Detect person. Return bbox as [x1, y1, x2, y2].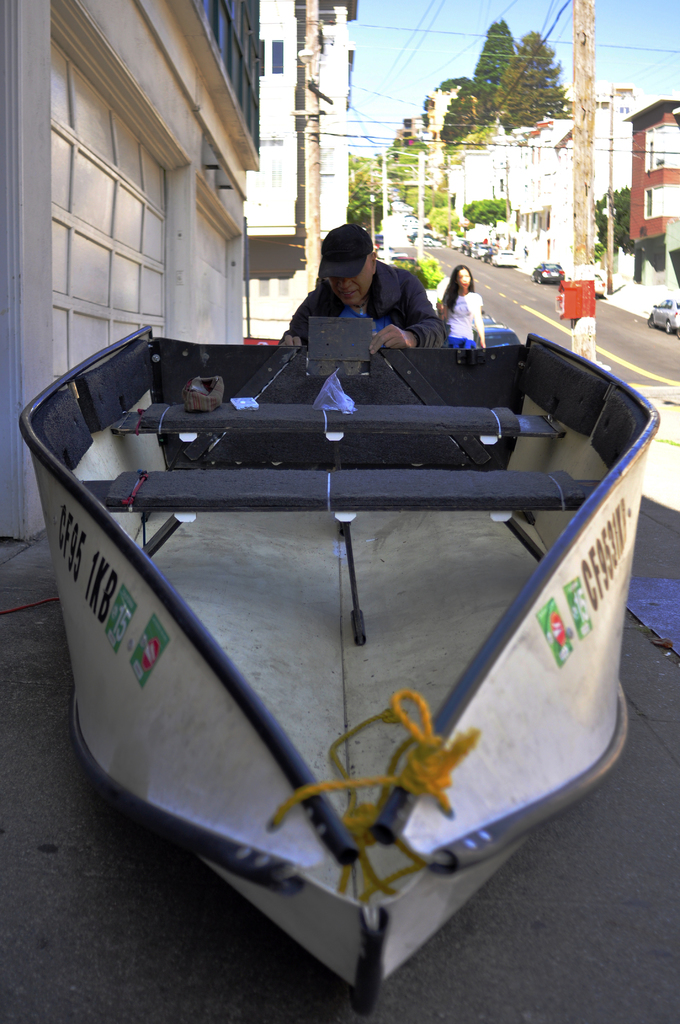
[271, 223, 449, 367].
